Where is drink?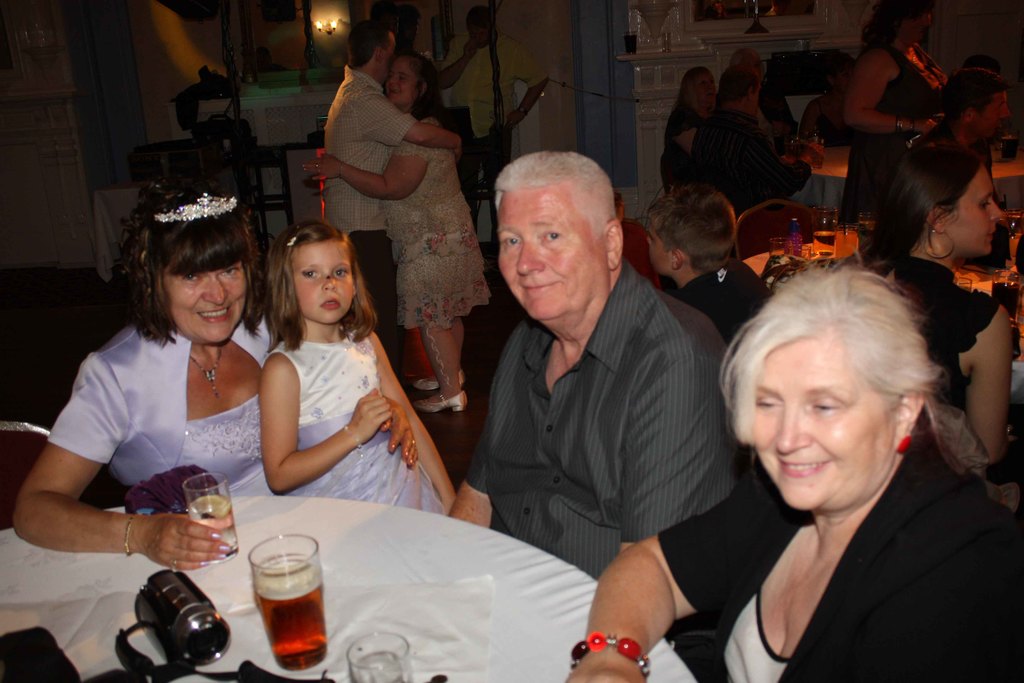
<region>619, 31, 639, 54</region>.
